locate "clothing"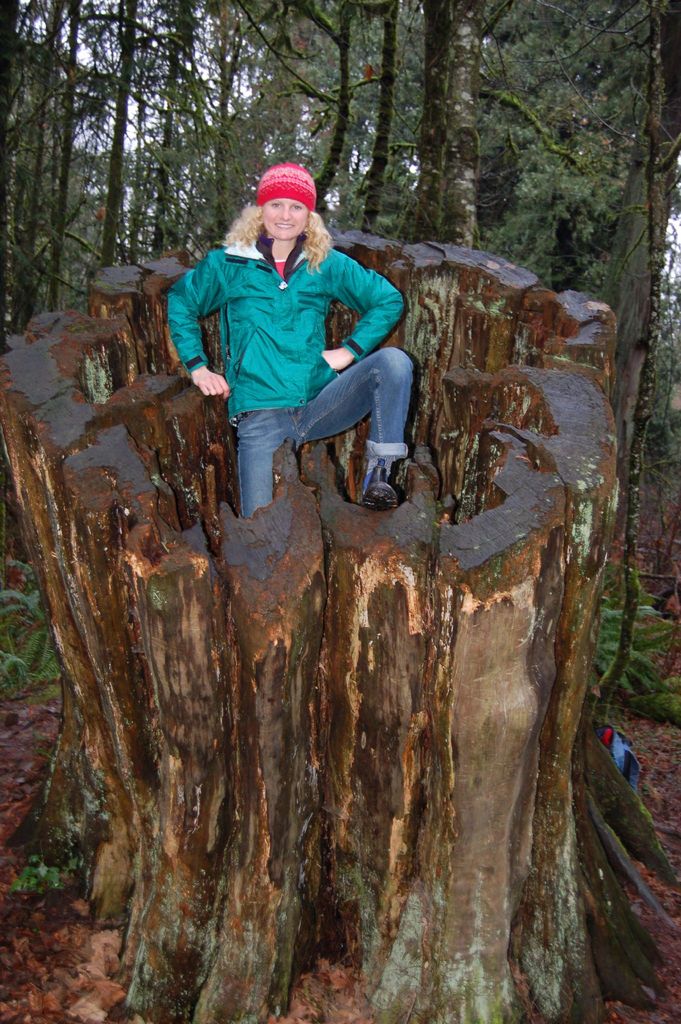
<bbox>227, 193, 431, 492</bbox>
